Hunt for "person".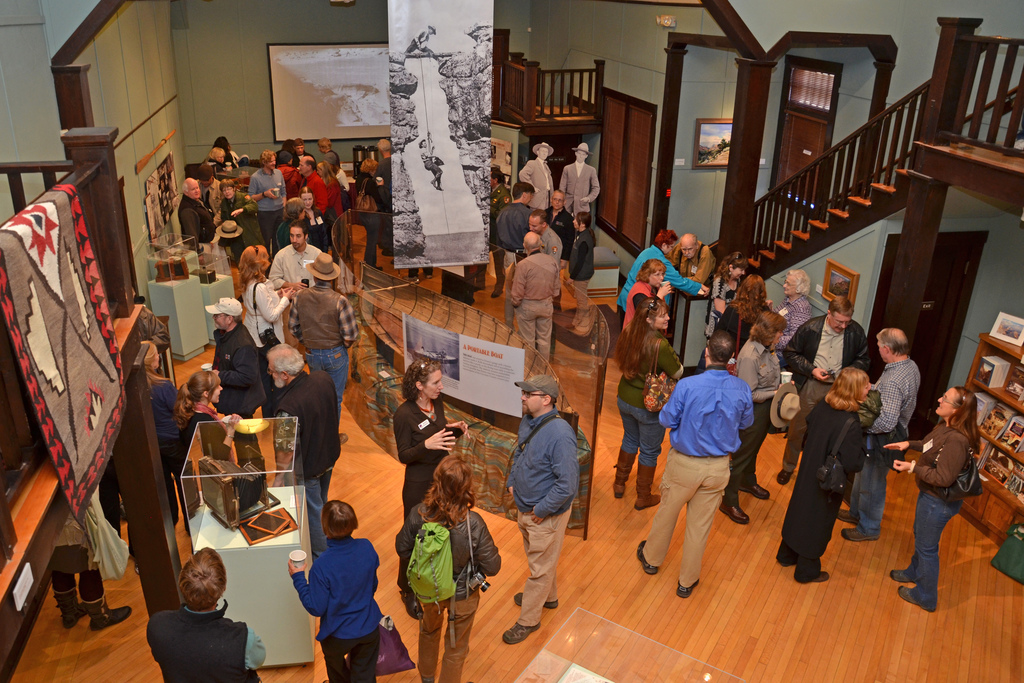
Hunted down at [499,234,559,389].
